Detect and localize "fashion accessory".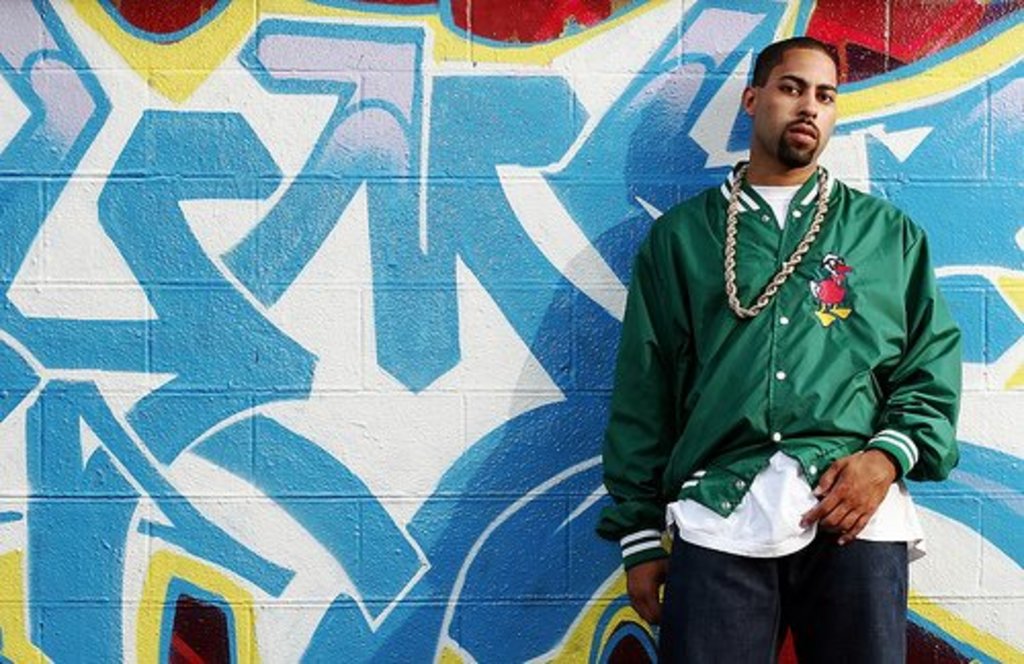
Localized at 723,164,840,326.
